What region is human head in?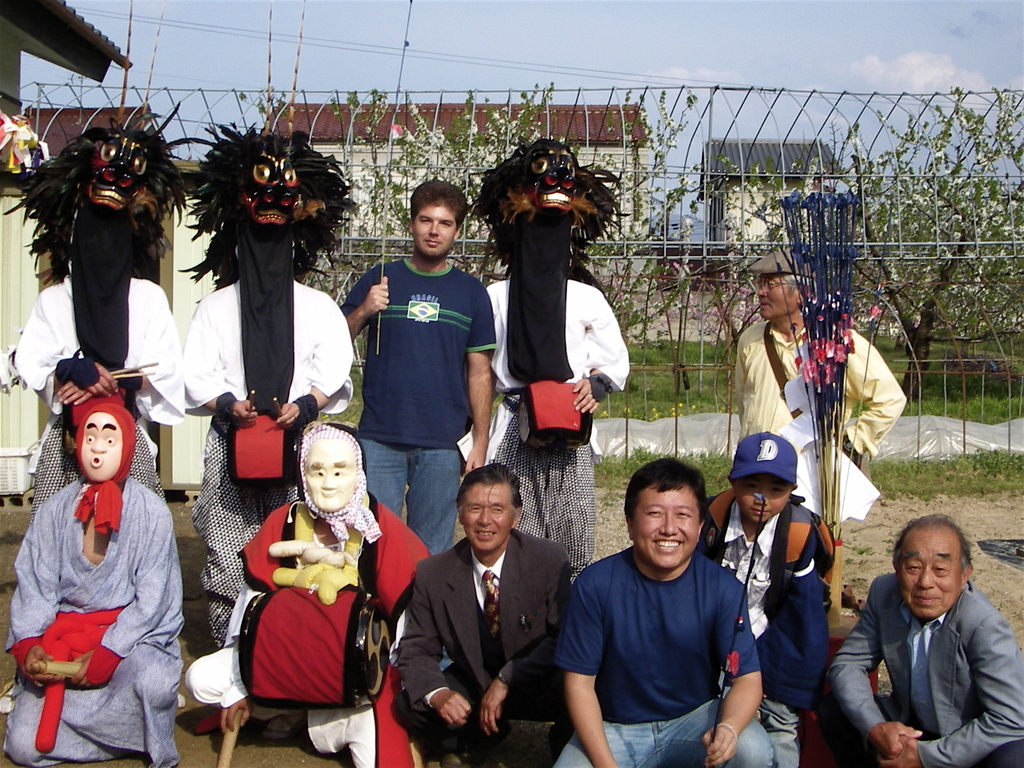
pyautogui.locateOnScreen(232, 152, 305, 239).
